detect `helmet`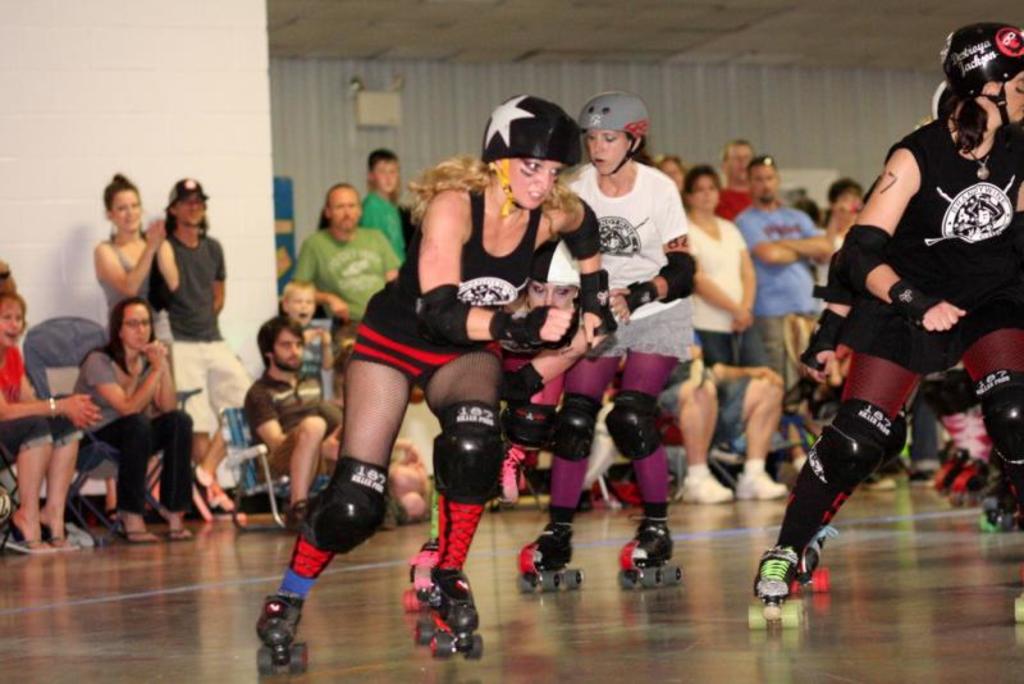
[577,91,652,177]
